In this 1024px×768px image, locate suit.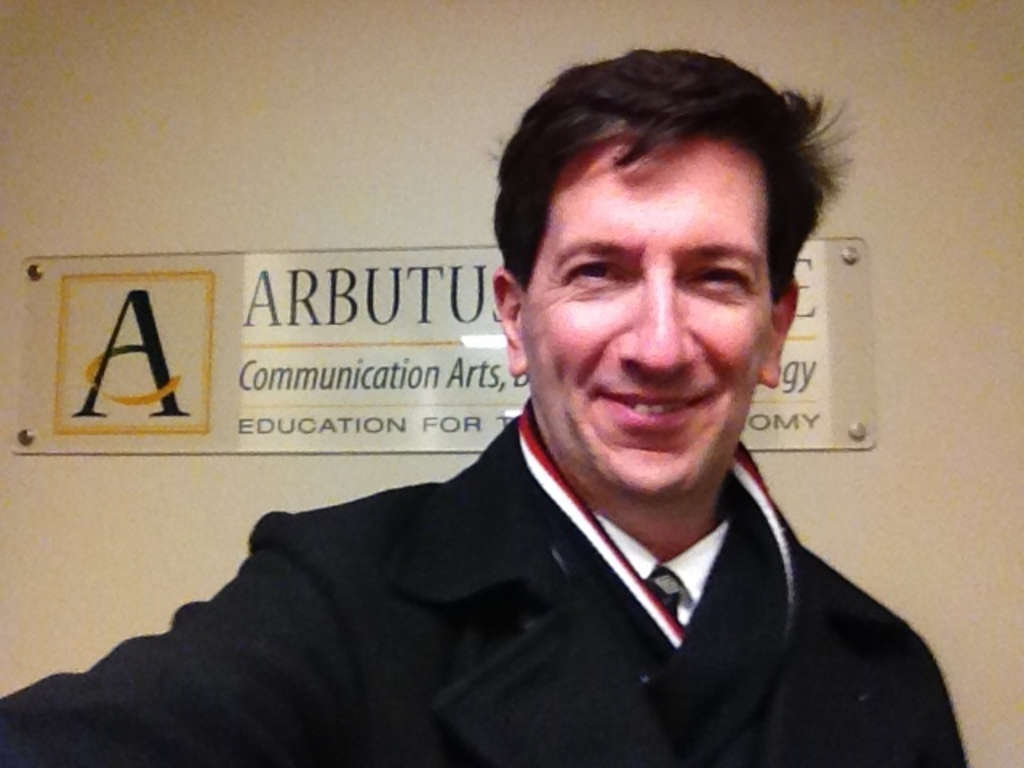
Bounding box: 66/395/992/742.
